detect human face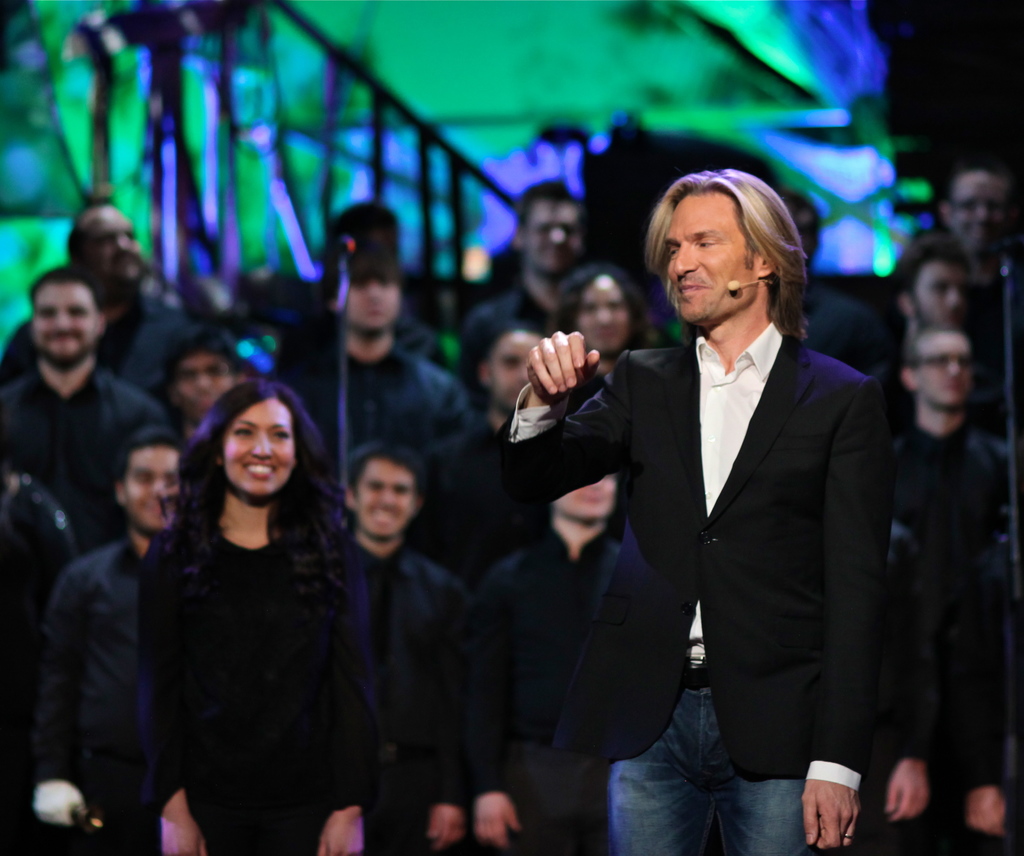
detection(355, 462, 419, 543)
